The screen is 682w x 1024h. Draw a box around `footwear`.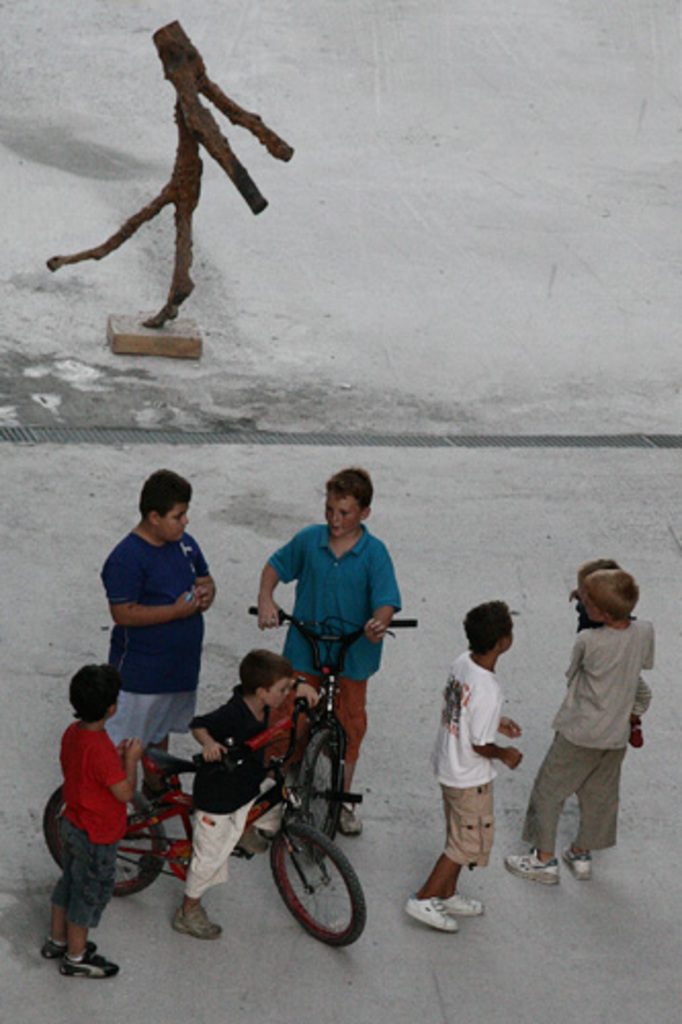
x1=170, y1=899, x2=221, y2=940.
